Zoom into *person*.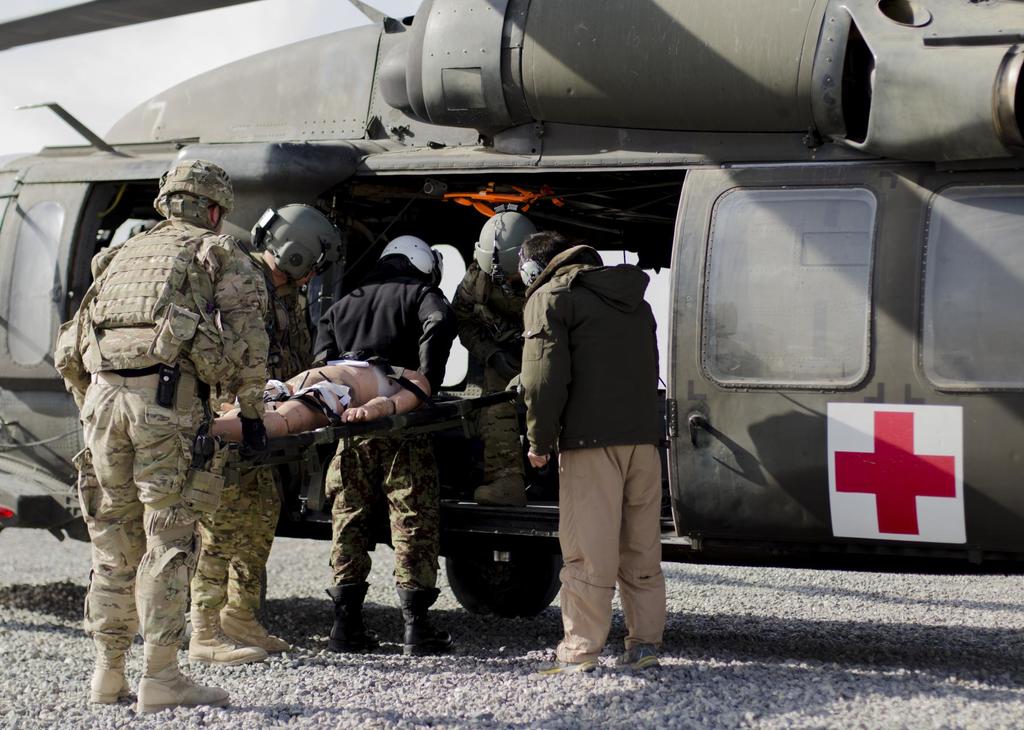
Zoom target: {"left": 310, "top": 231, "right": 445, "bottom": 662}.
